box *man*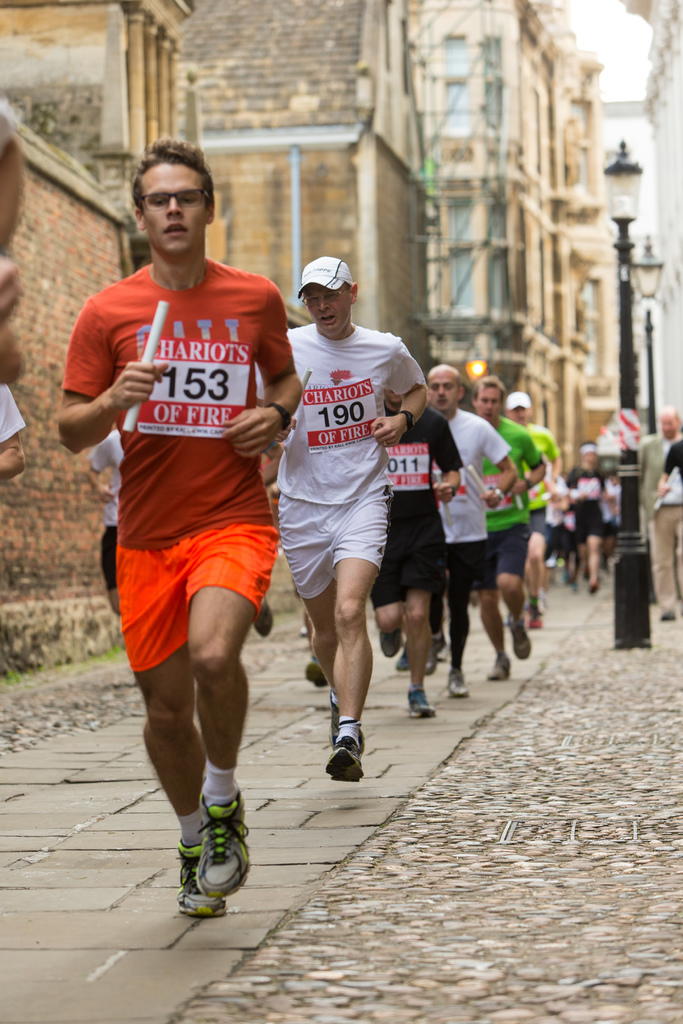
(366, 387, 464, 717)
